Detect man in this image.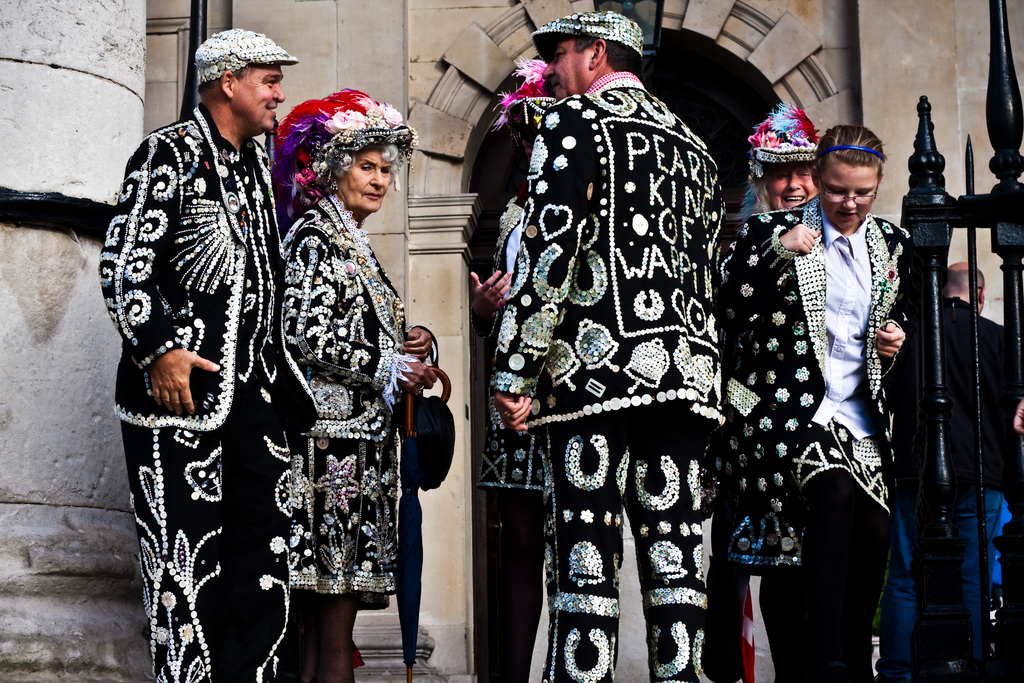
Detection: (93, 19, 325, 674).
